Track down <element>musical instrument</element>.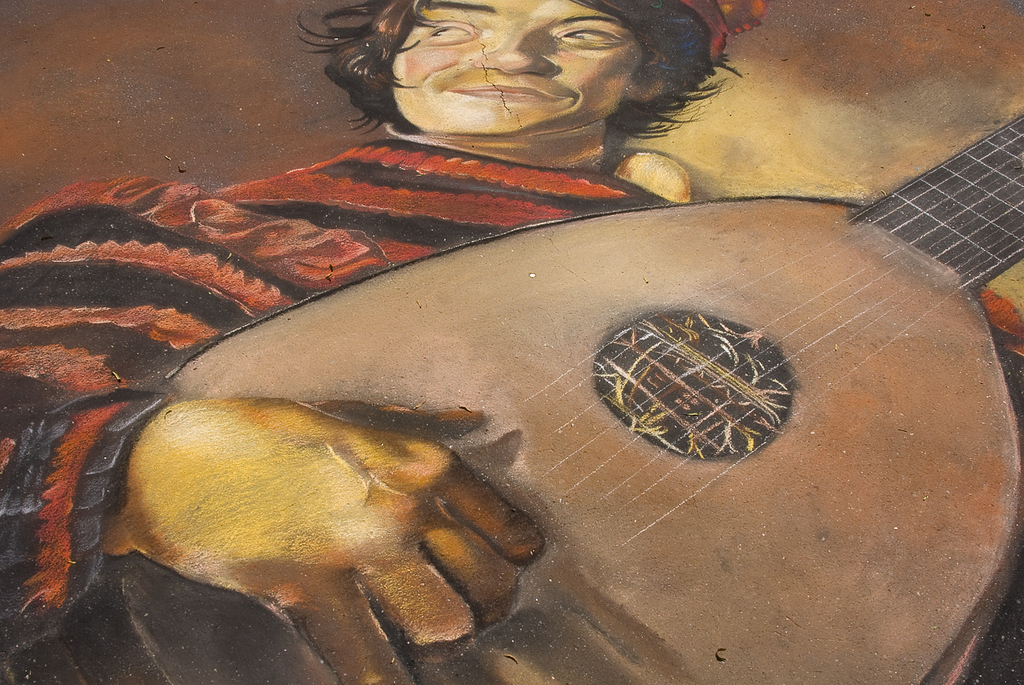
Tracked to [127, 116, 1023, 684].
